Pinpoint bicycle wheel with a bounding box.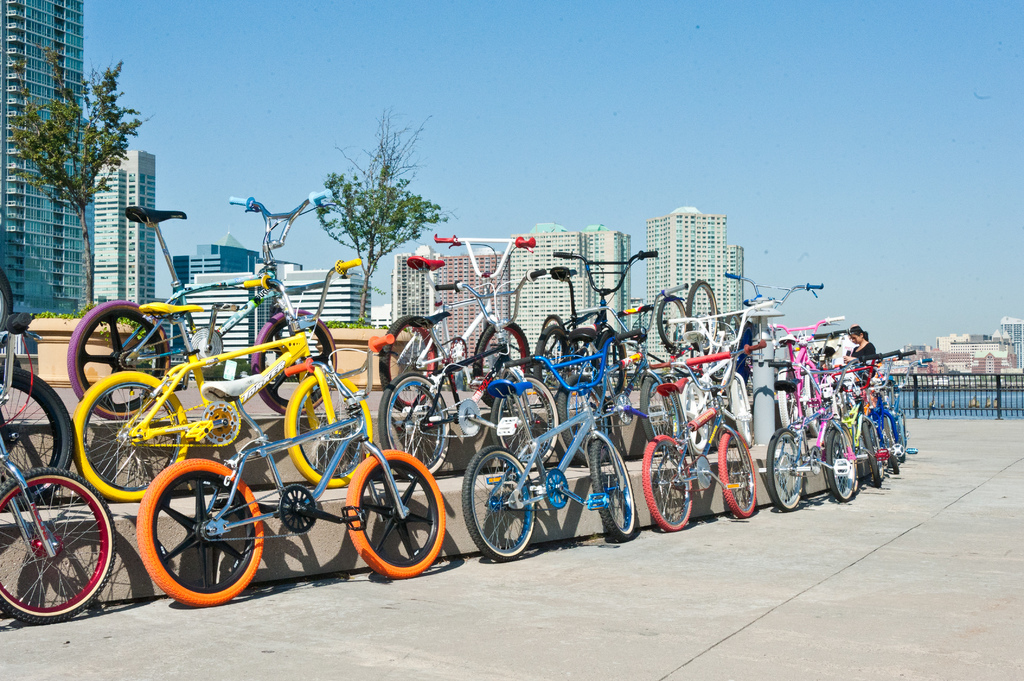
8, 482, 104, 627.
